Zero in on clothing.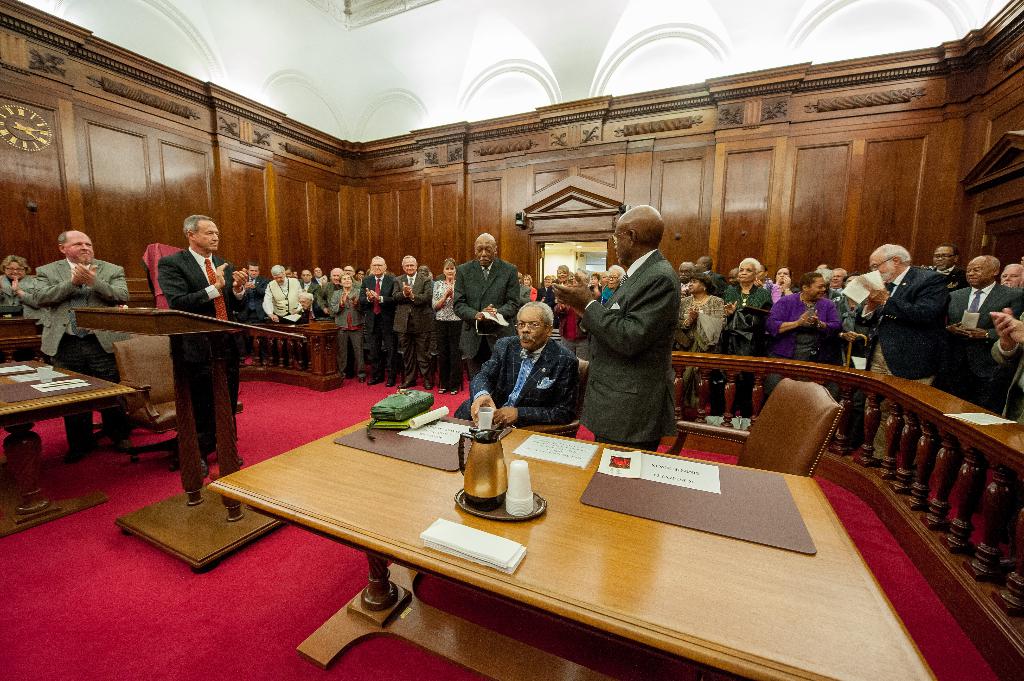
Zeroed in: l=327, t=287, r=364, b=376.
